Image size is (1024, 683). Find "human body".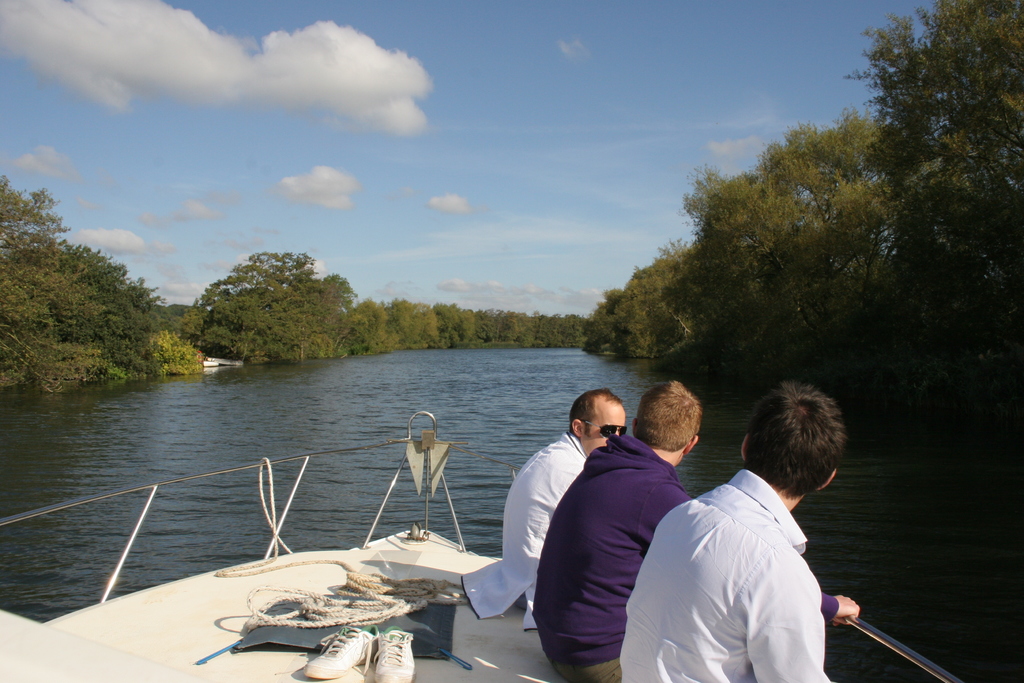
bbox=(614, 458, 831, 682).
